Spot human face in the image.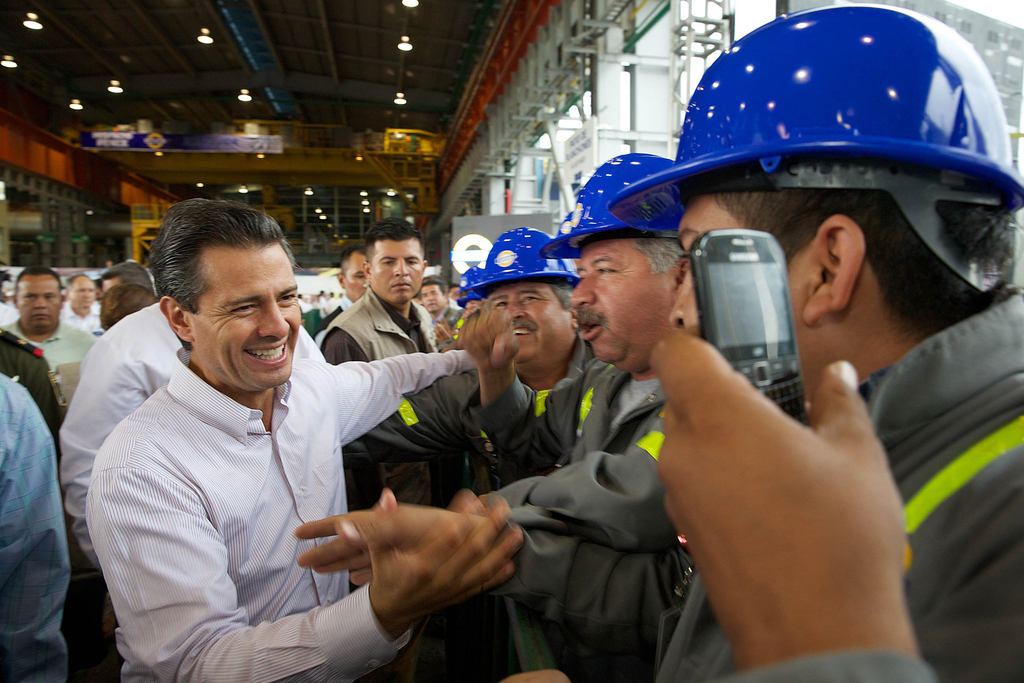
human face found at bbox=(344, 251, 367, 299).
